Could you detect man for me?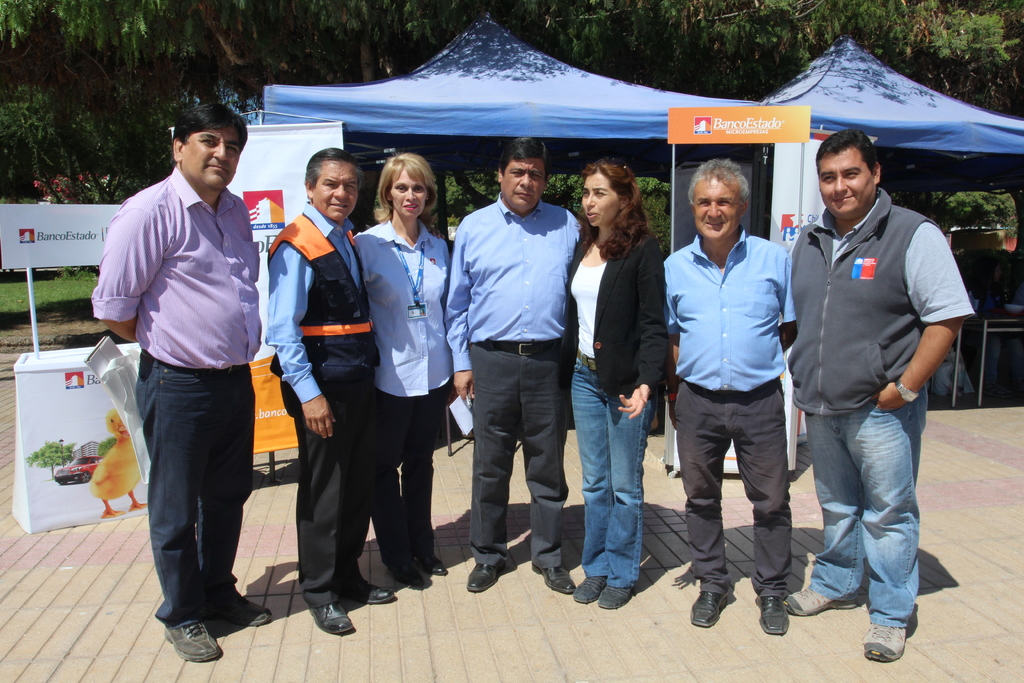
Detection result: (654, 153, 815, 637).
